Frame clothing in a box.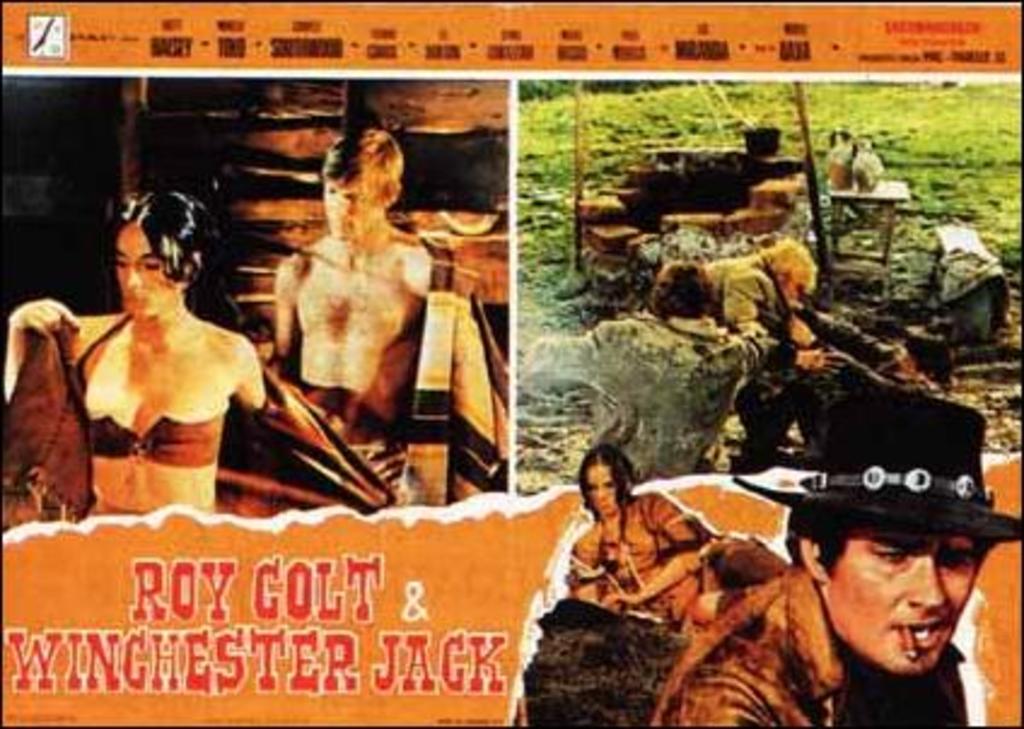
<bbox>514, 316, 761, 480</bbox>.
